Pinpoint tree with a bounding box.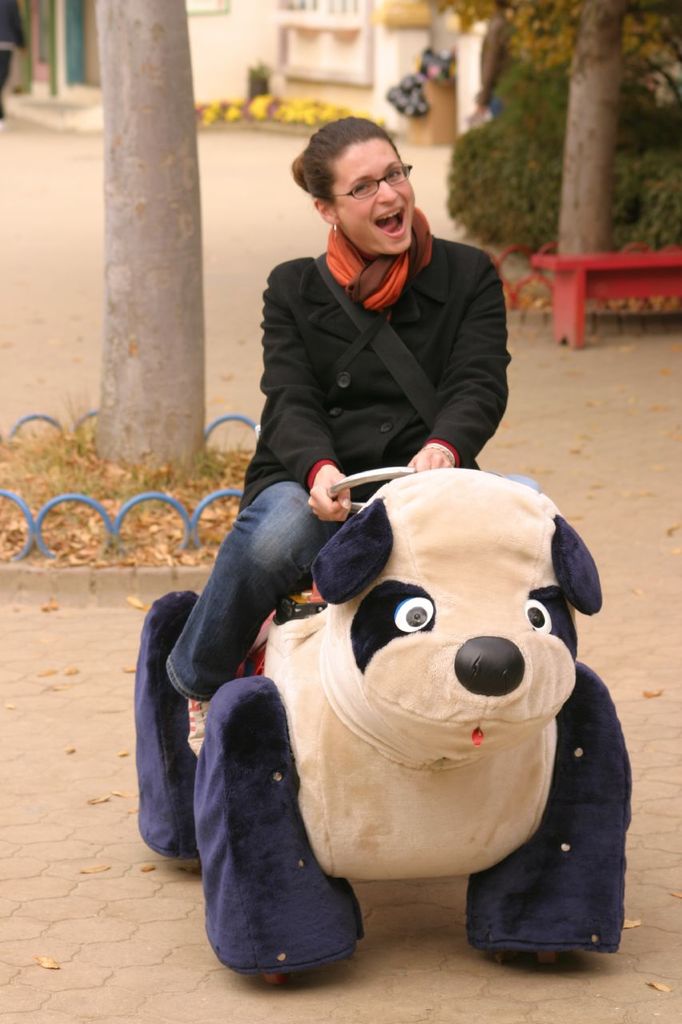
detection(424, 0, 679, 289).
